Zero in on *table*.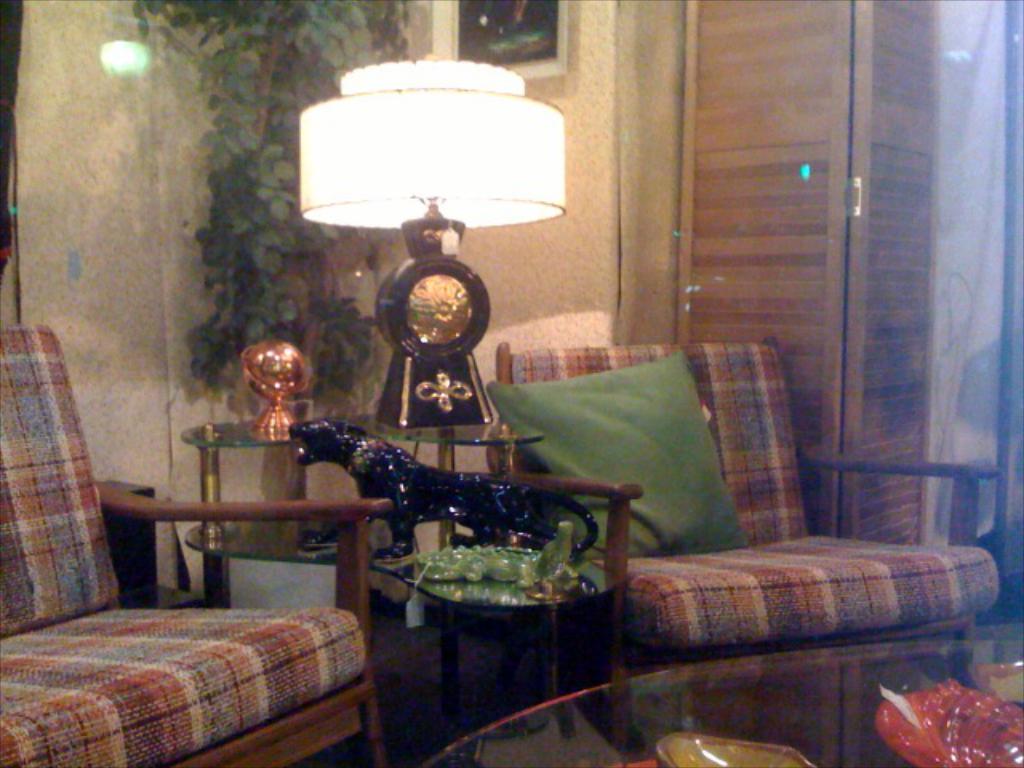
Zeroed in: [x1=406, y1=638, x2=1022, y2=766].
